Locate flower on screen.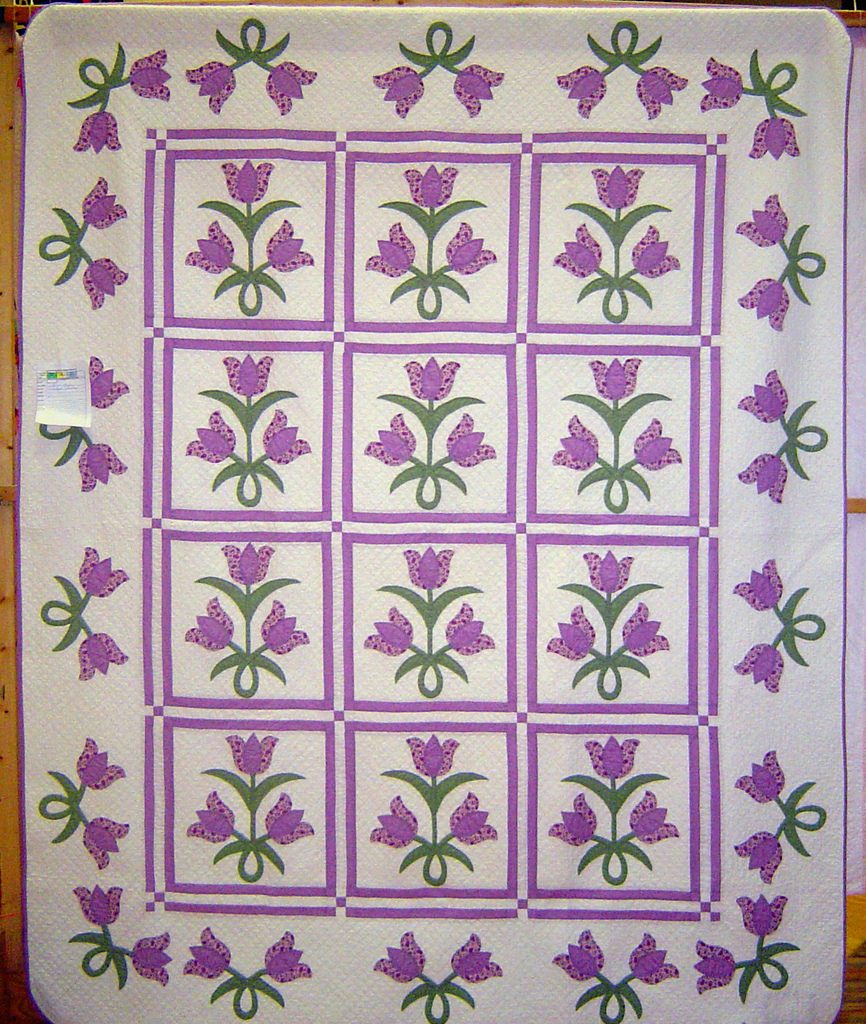
On screen at box=[402, 162, 457, 207].
